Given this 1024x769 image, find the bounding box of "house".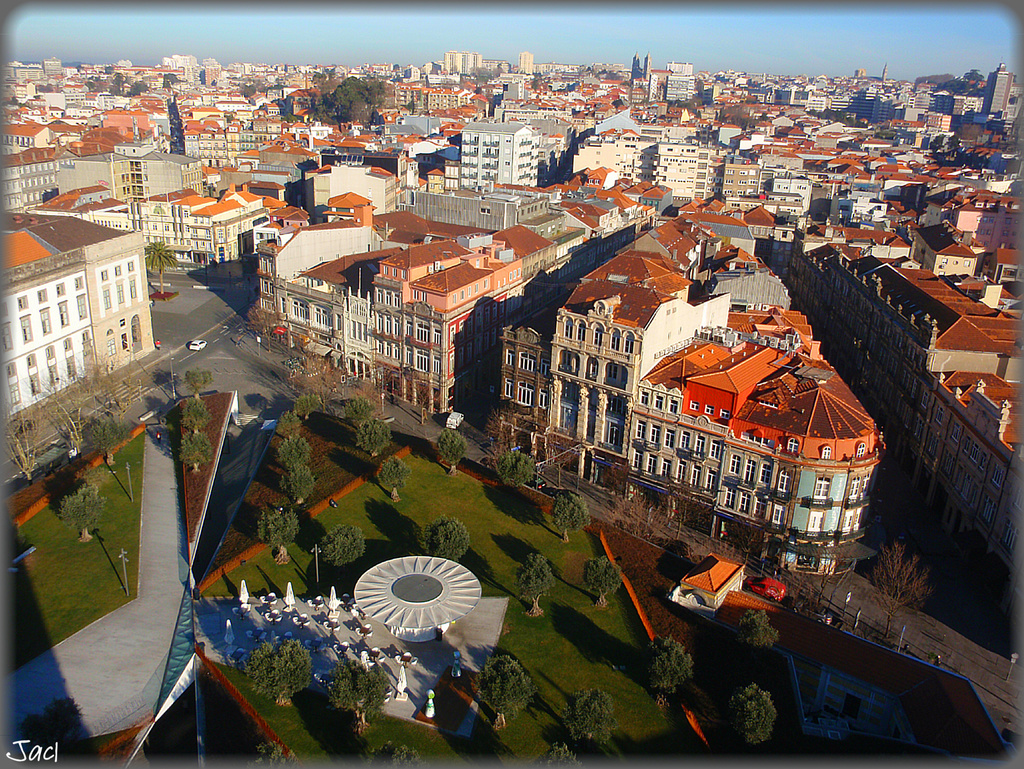
box=[906, 219, 975, 274].
